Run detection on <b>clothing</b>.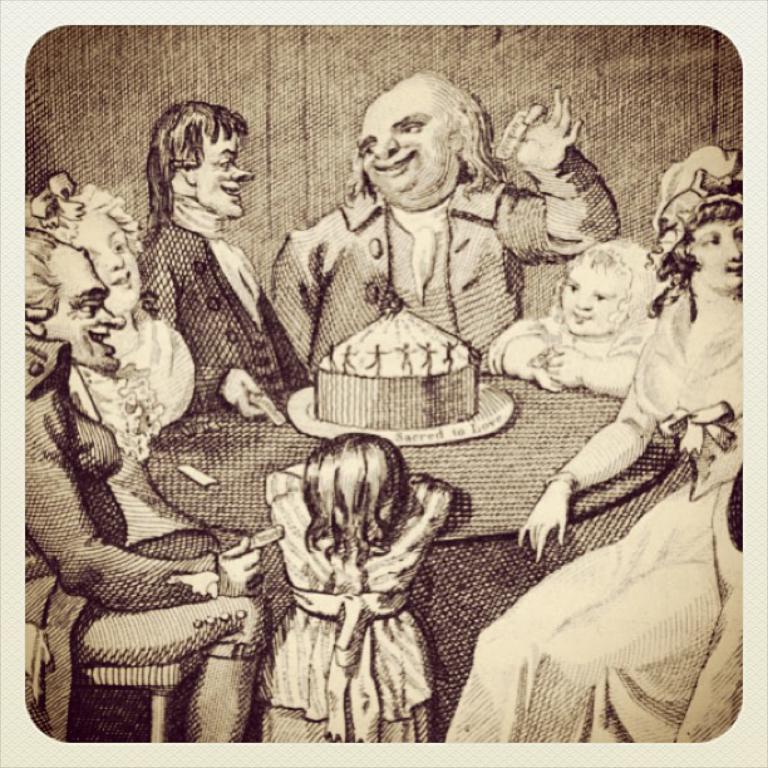
Result: bbox(250, 472, 462, 748).
